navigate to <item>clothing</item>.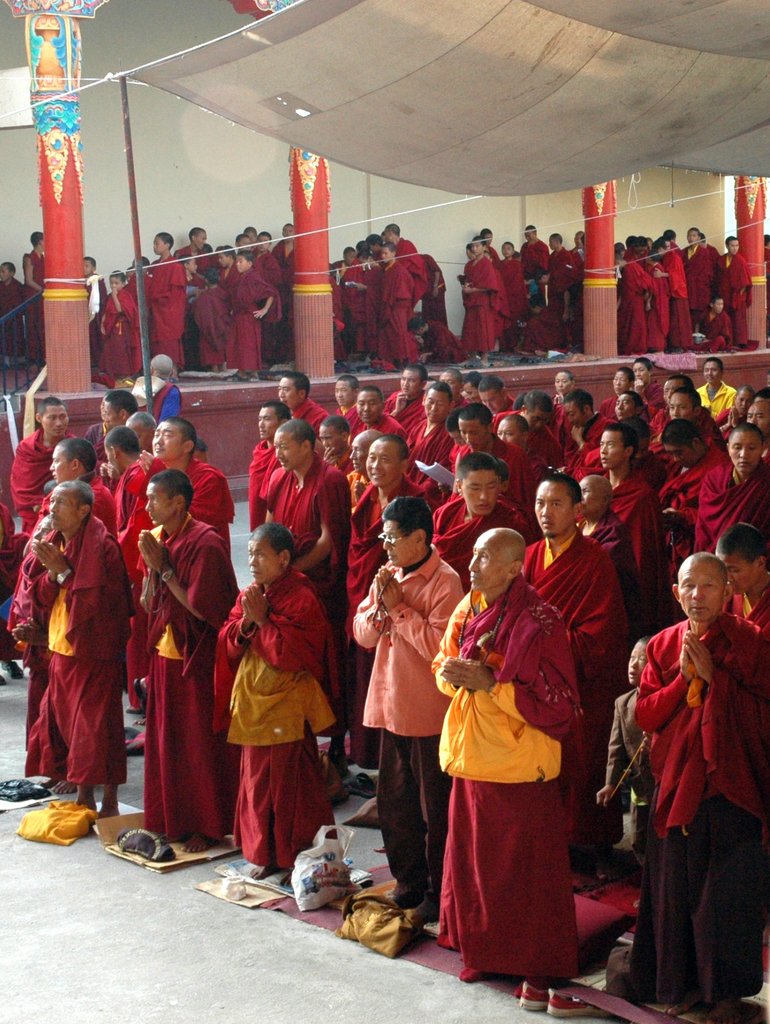
Navigation target: bbox=[332, 263, 345, 280].
